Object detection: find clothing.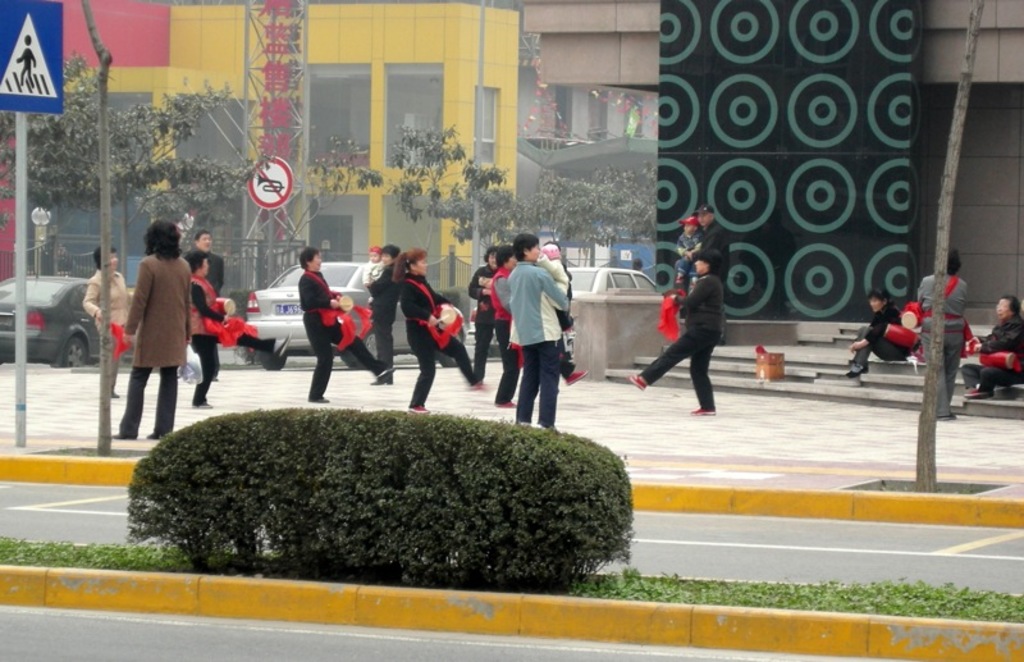
bbox(364, 257, 384, 286).
